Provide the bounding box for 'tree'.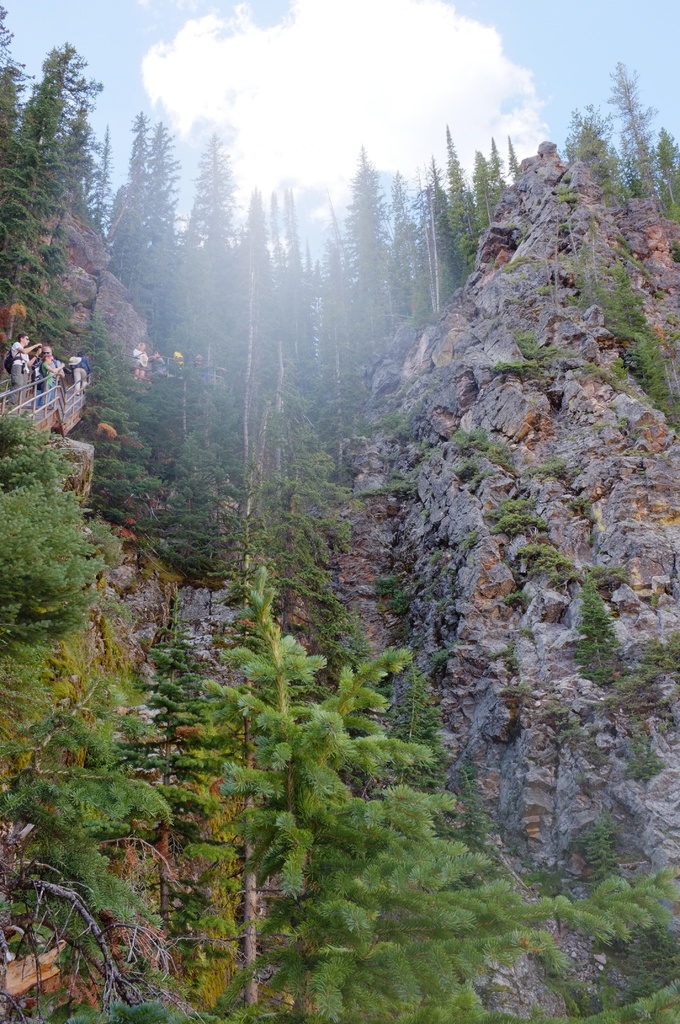
<region>476, 142, 500, 239</region>.
